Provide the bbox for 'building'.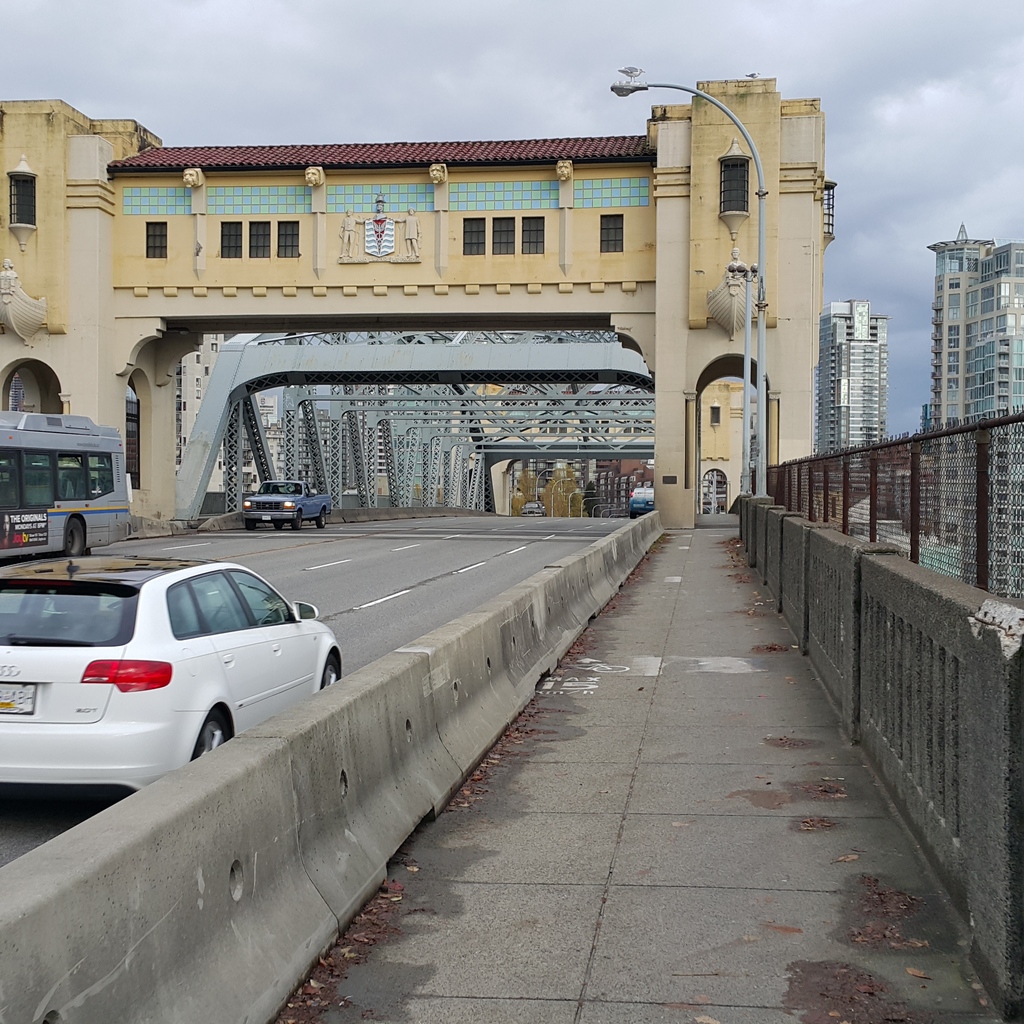
829 300 890 502.
